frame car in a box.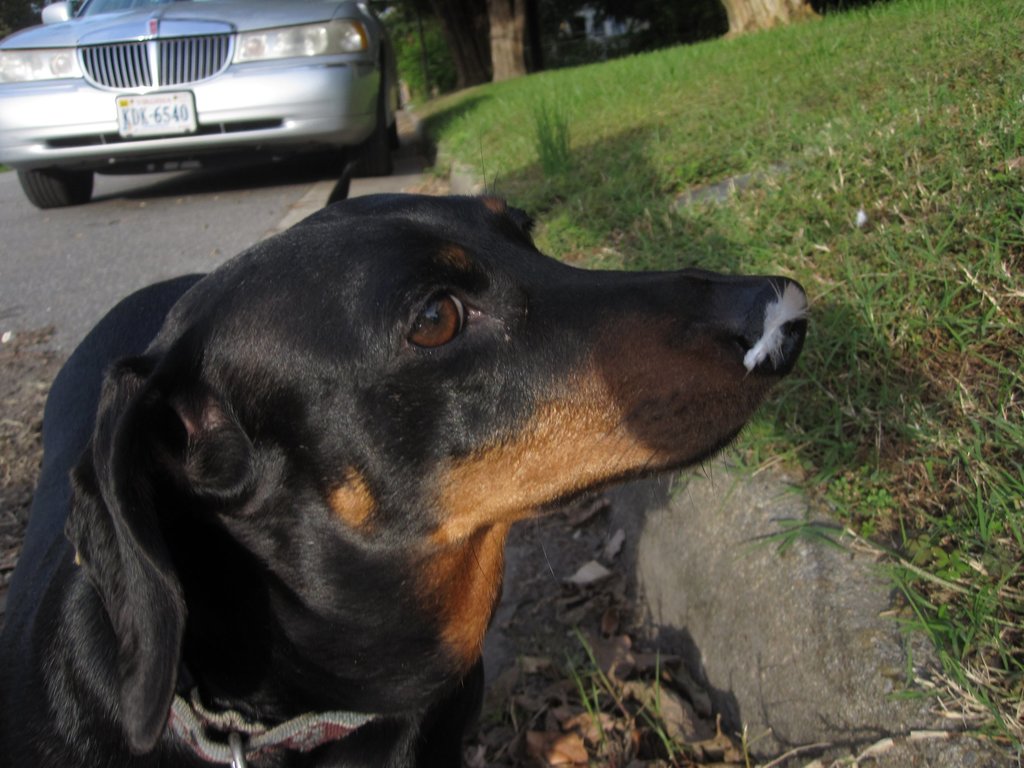
pyautogui.locateOnScreen(0, 0, 408, 207).
